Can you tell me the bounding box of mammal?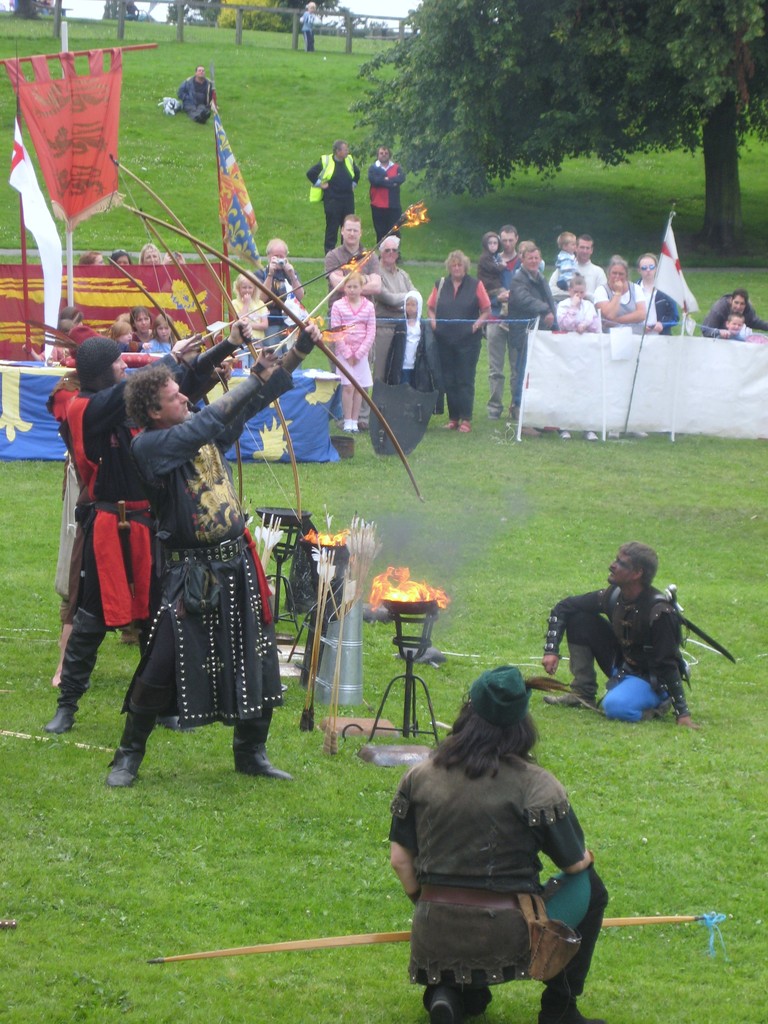
<box>77,248,102,266</box>.
